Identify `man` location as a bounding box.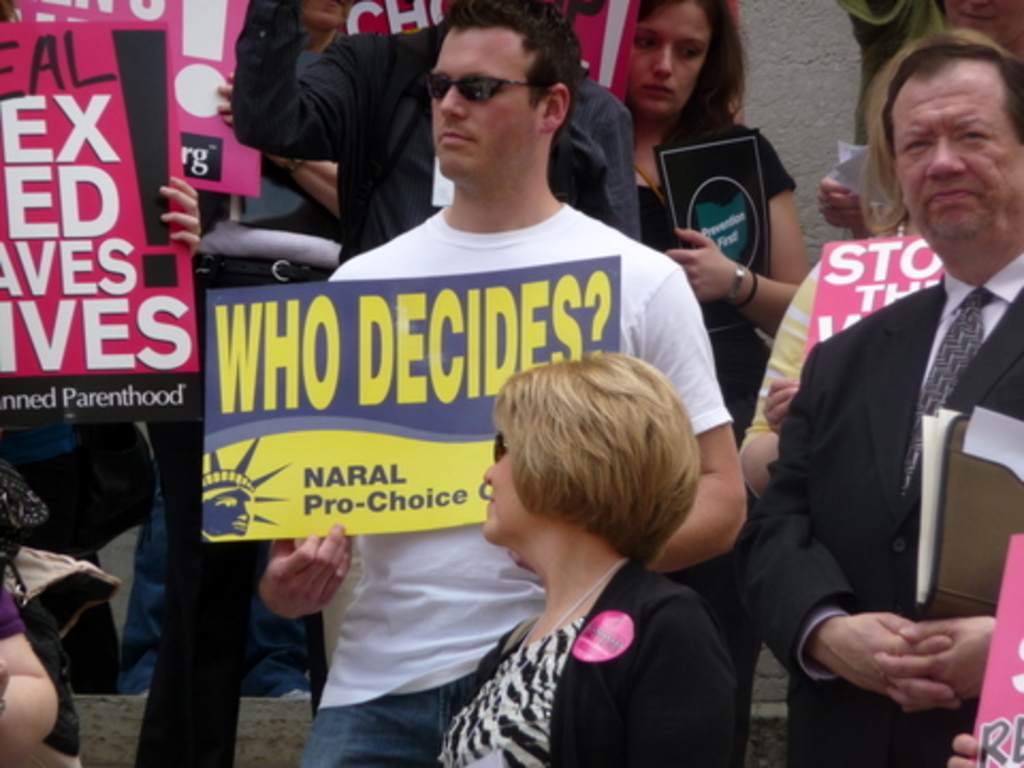
(203,79,772,730).
